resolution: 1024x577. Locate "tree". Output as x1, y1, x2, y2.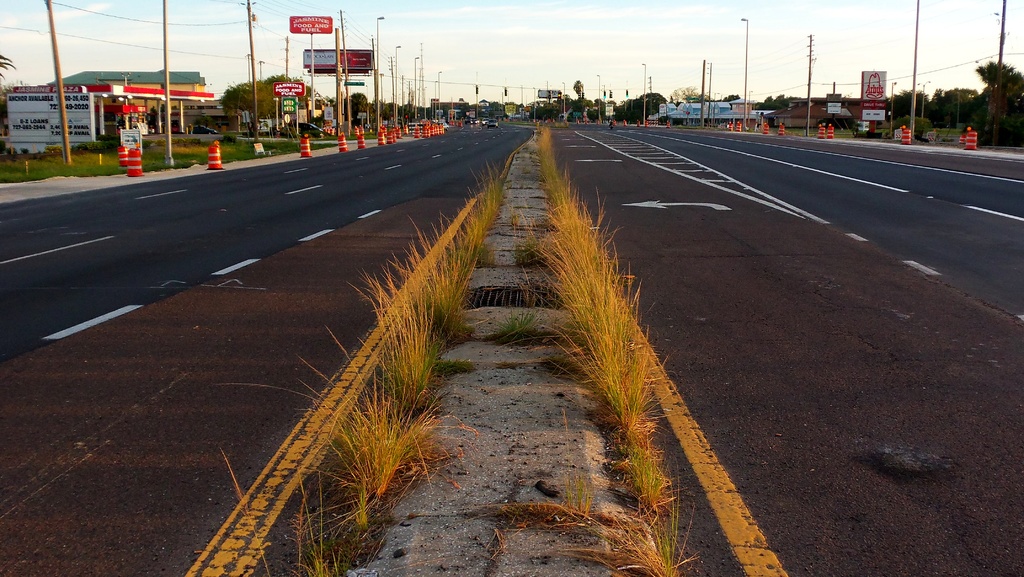
570, 80, 584, 98.
